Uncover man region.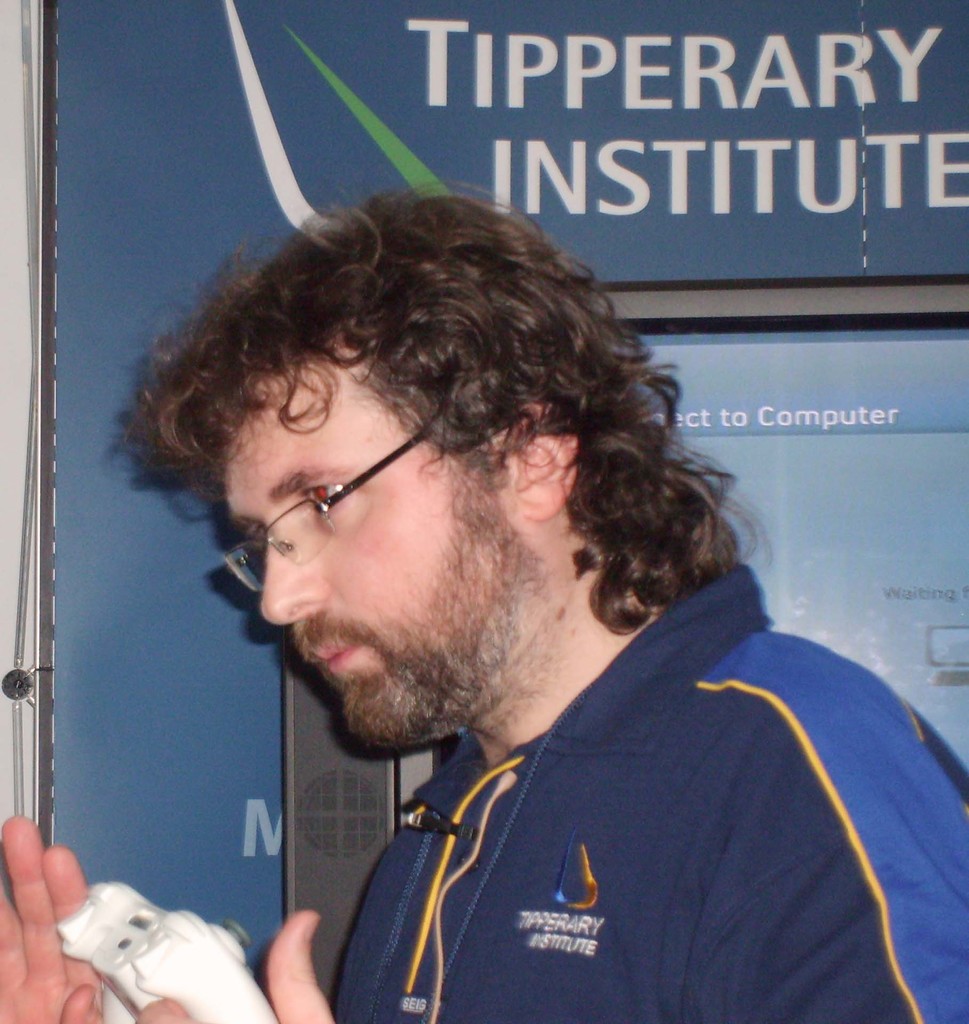
Uncovered: <box>65,185,954,1013</box>.
